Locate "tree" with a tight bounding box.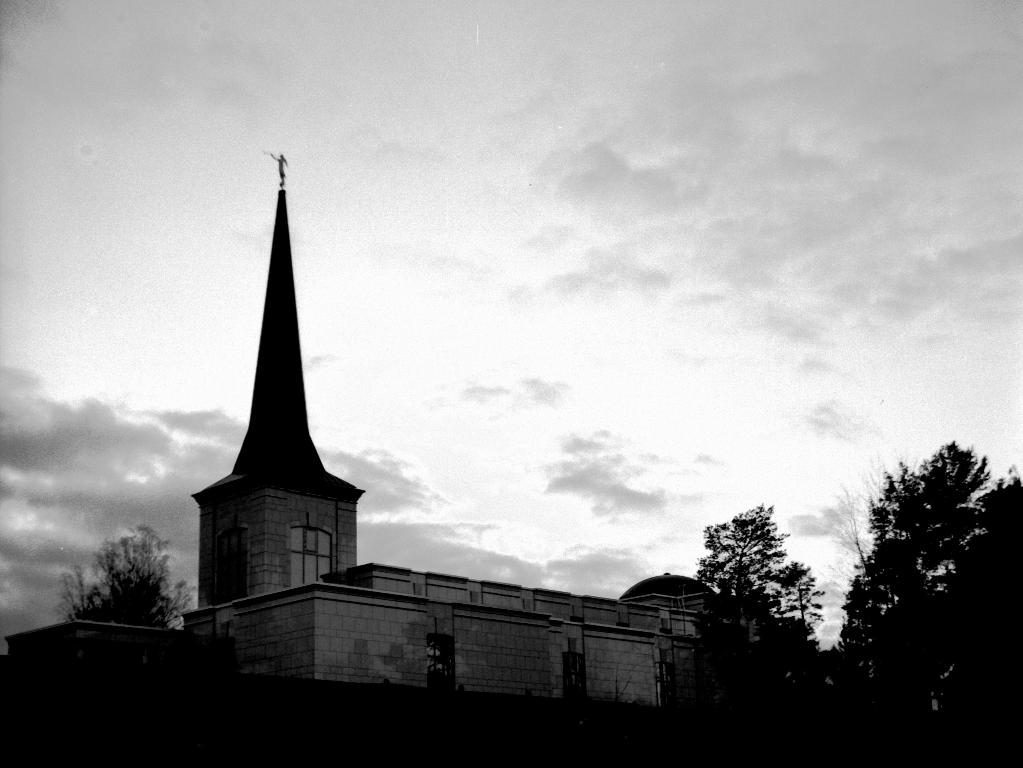
detection(823, 437, 1022, 767).
